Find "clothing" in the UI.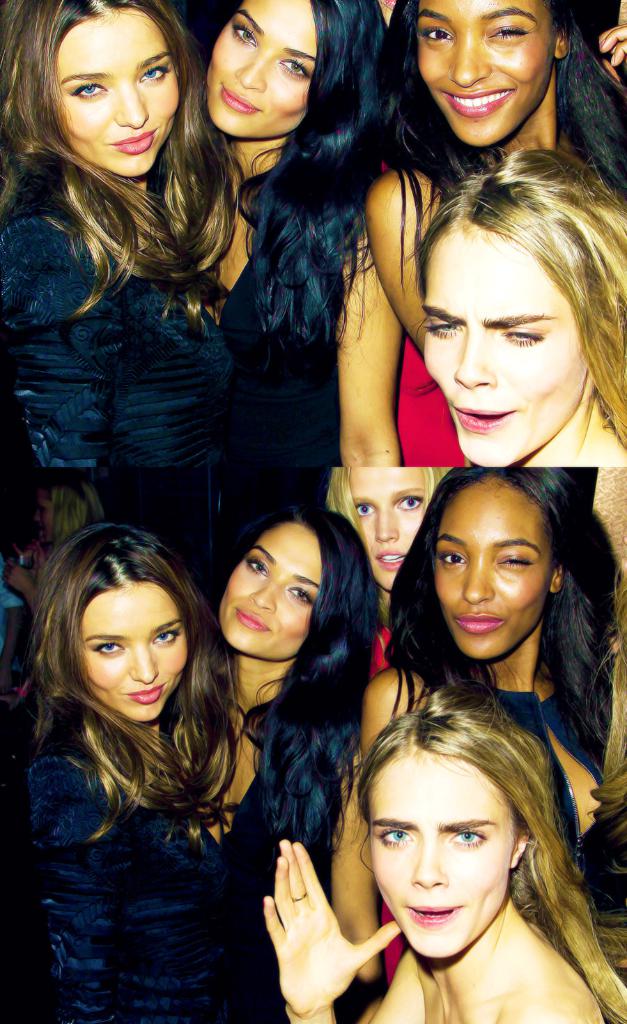
UI element at bbox=[0, 740, 239, 1023].
